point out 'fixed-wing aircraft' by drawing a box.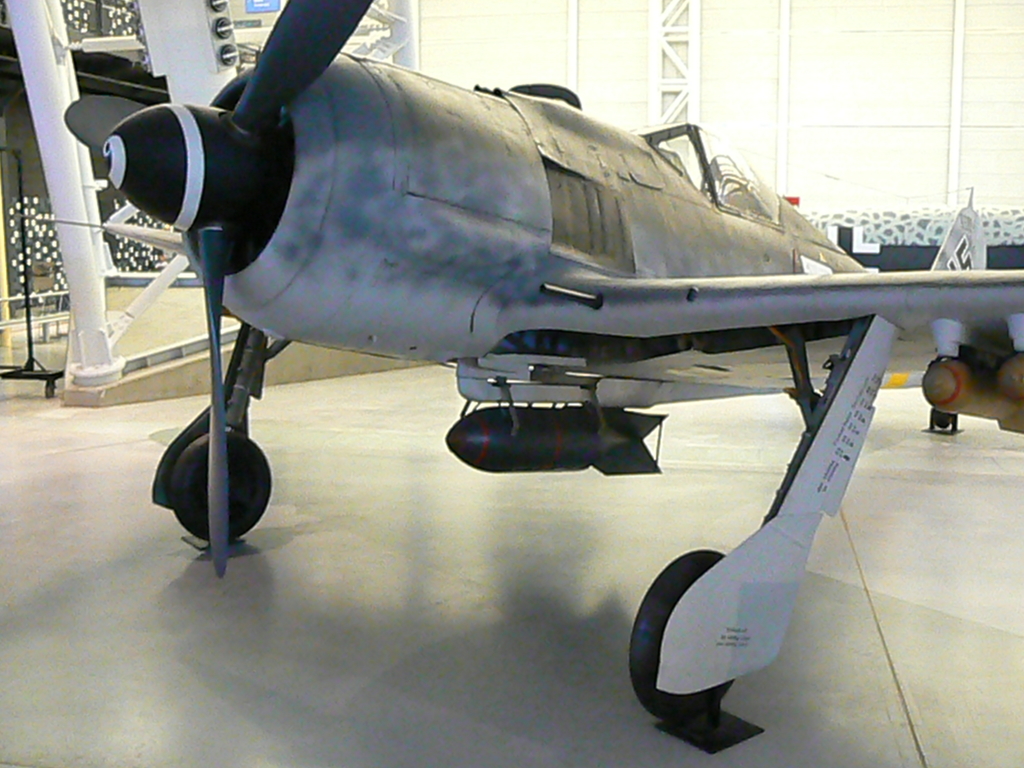
box=[63, 0, 1023, 720].
